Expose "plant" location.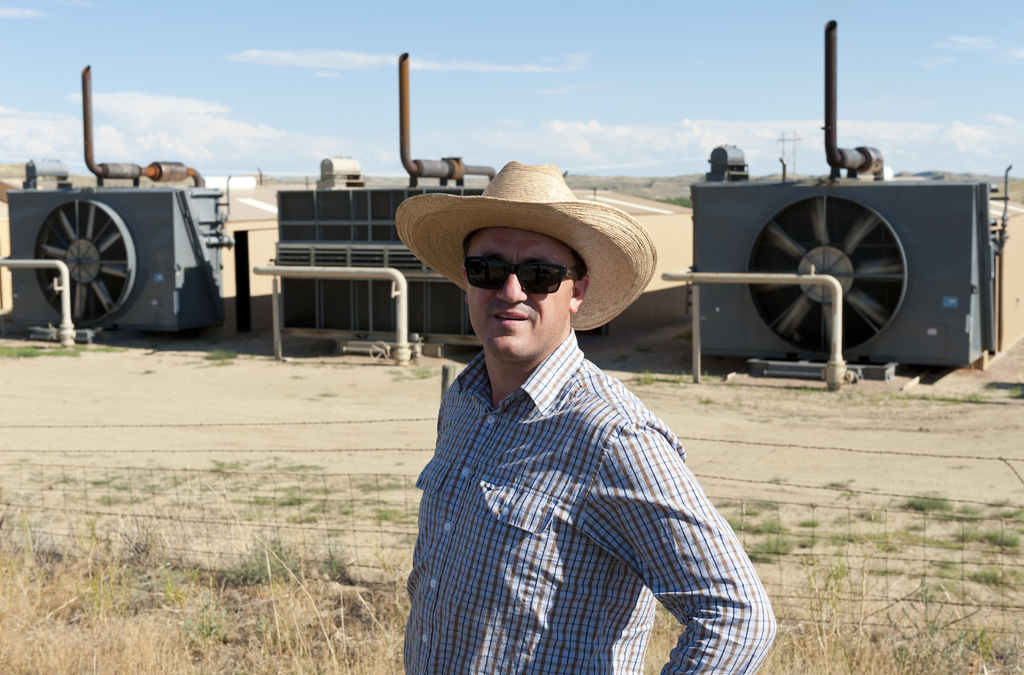
Exposed at 185/596/221/637.
